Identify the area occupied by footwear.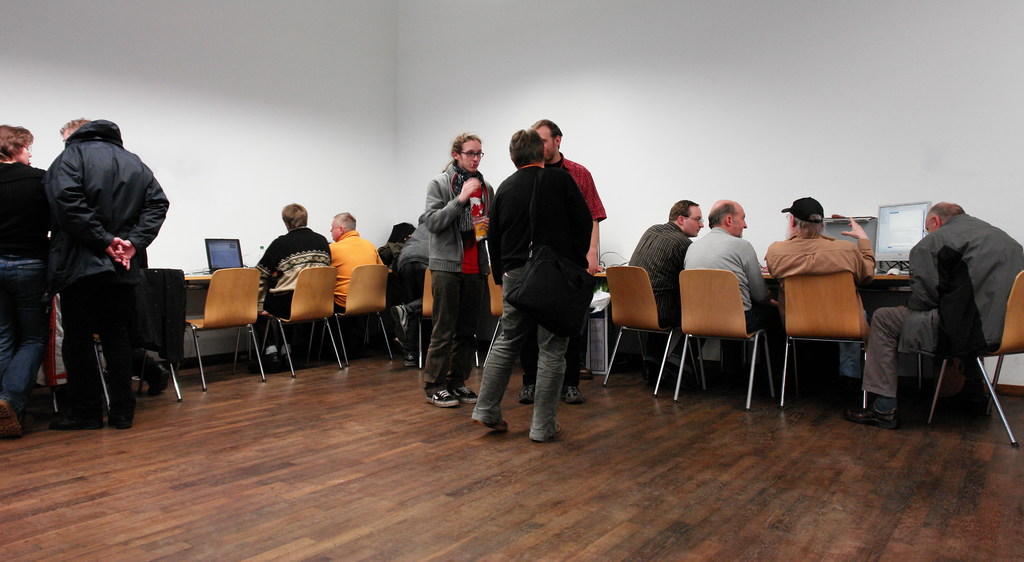
Area: box(423, 388, 461, 409).
